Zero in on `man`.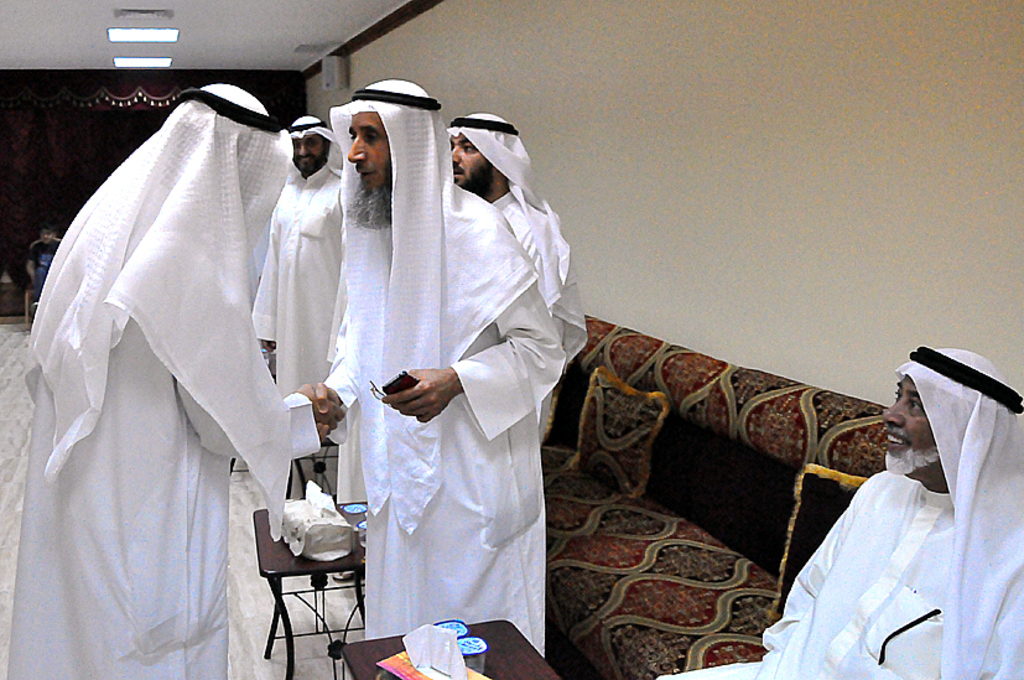
Zeroed in: bbox(448, 114, 589, 446).
